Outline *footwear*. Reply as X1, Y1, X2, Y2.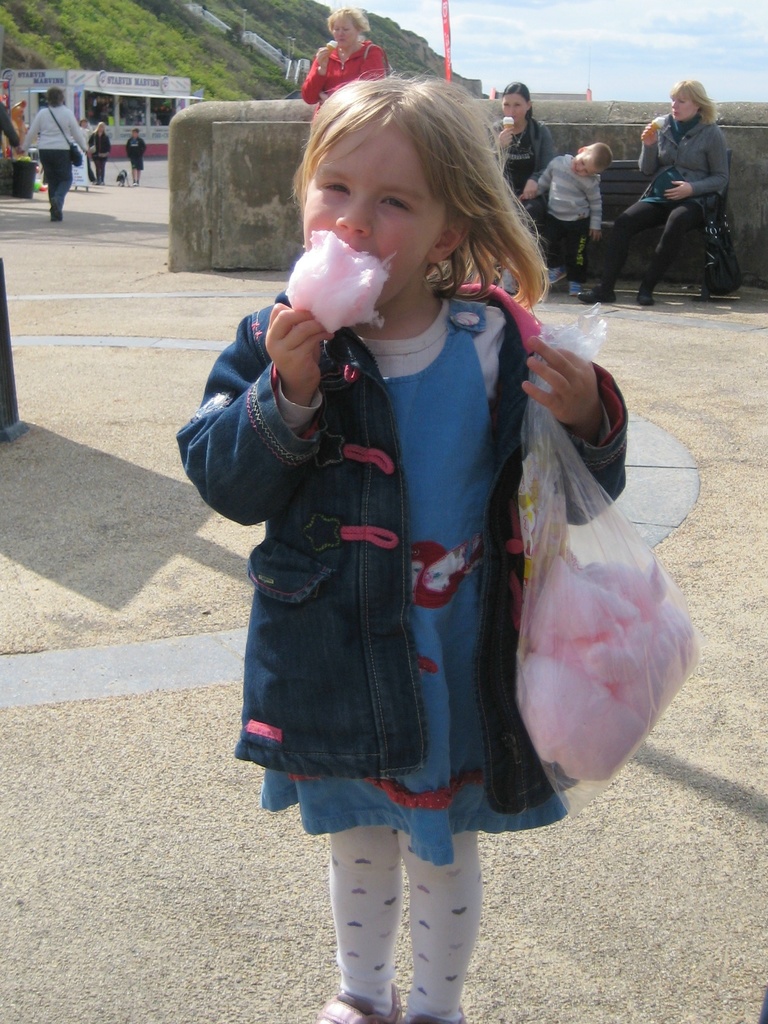
548, 263, 570, 282.
